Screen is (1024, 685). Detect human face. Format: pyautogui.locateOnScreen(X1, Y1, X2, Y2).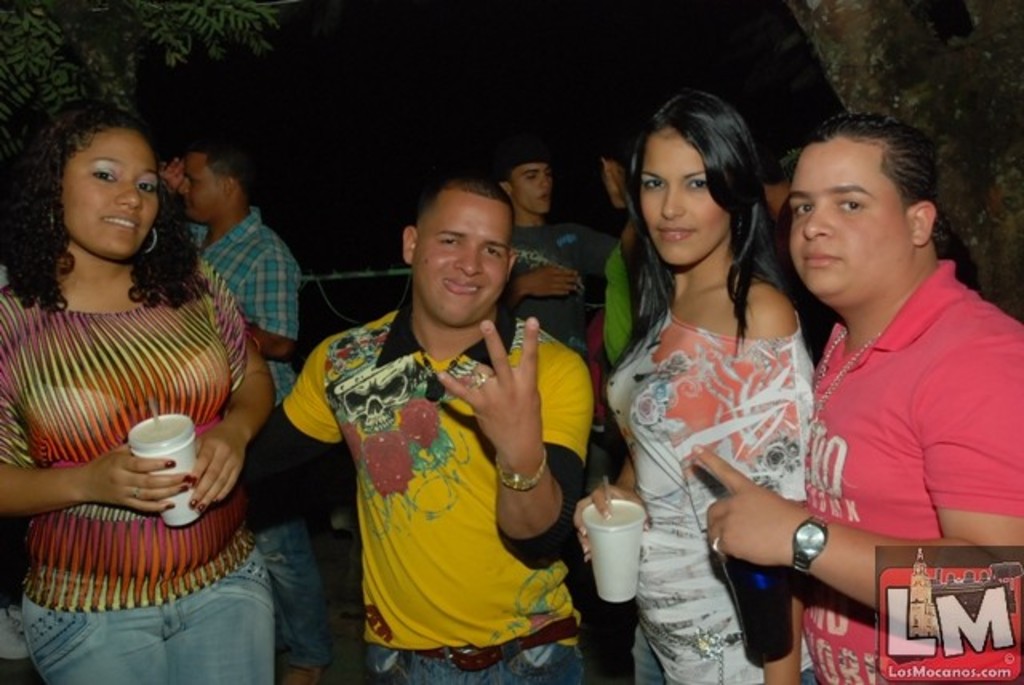
pyautogui.locateOnScreen(512, 162, 555, 222).
